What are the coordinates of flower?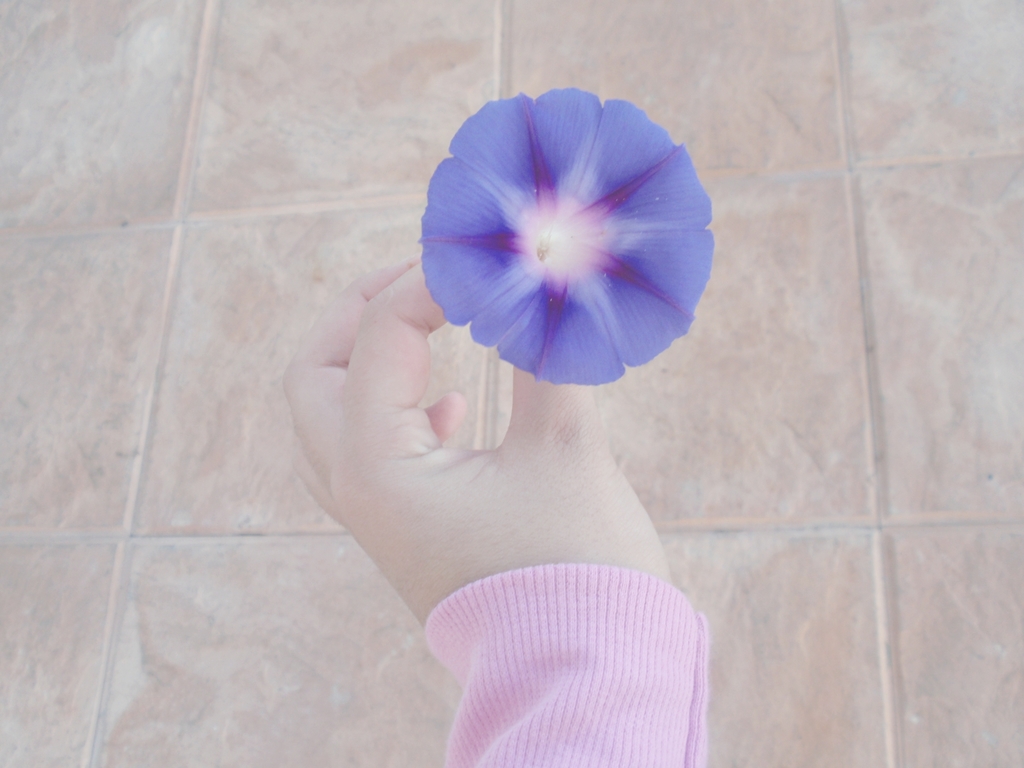
Rect(411, 87, 721, 386).
